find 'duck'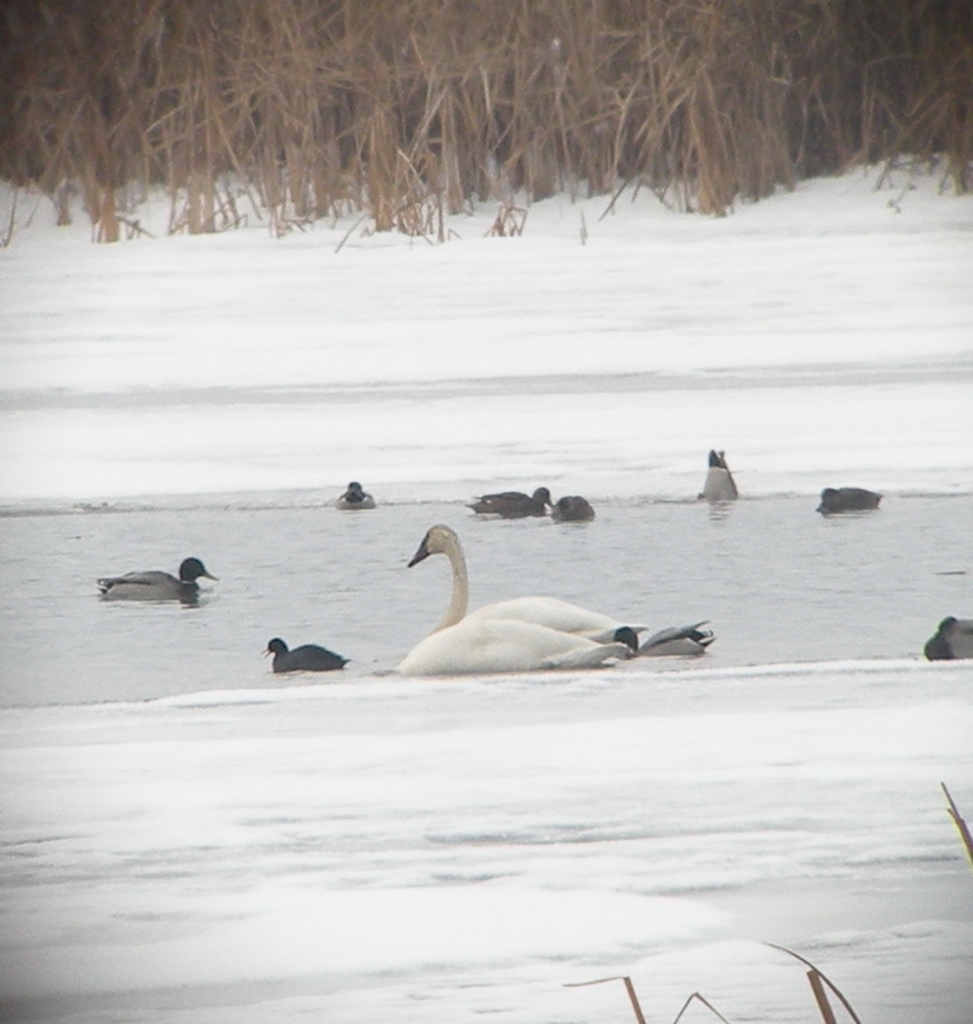
(90, 544, 217, 620)
